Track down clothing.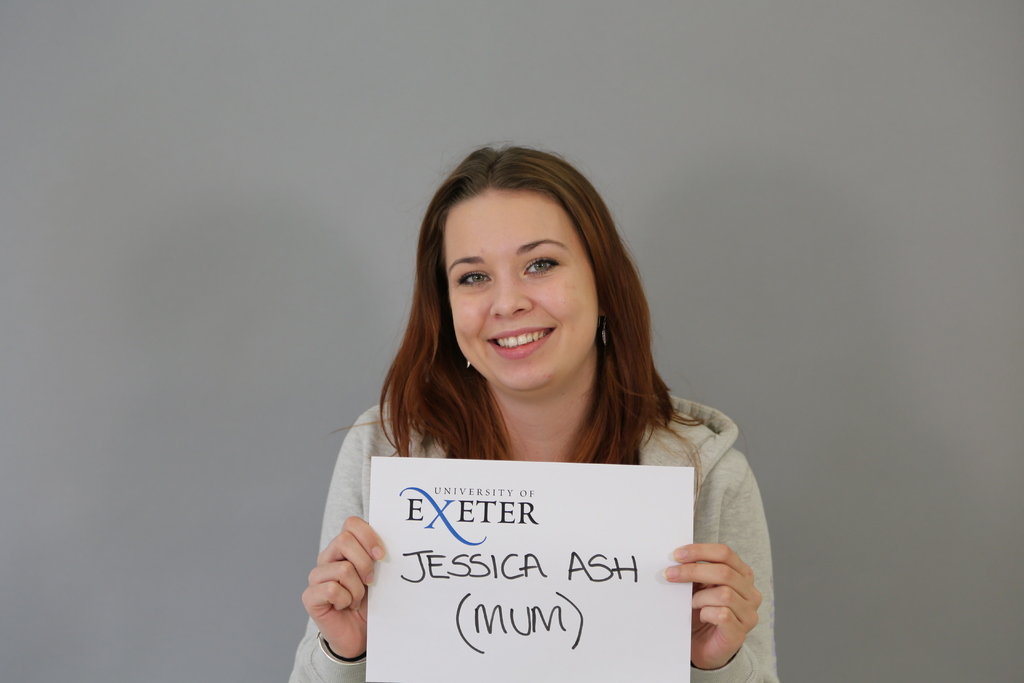
Tracked to [left=287, top=362, right=779, bottom=670].
